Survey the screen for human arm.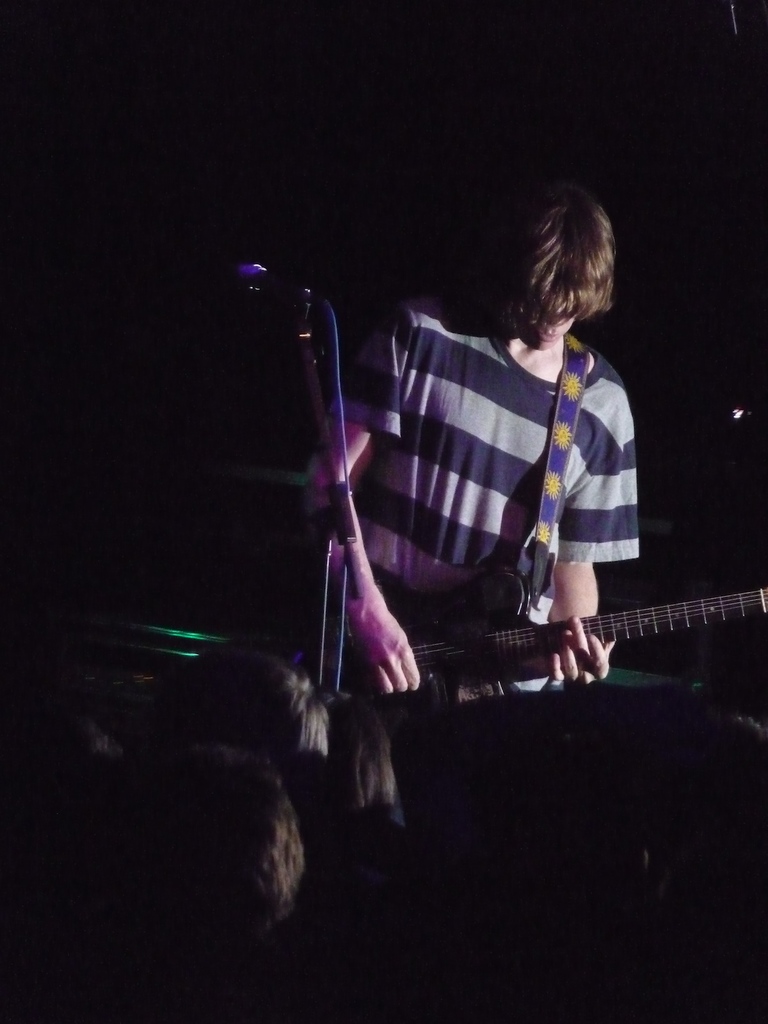
Survey found: 536/349/636/691.
